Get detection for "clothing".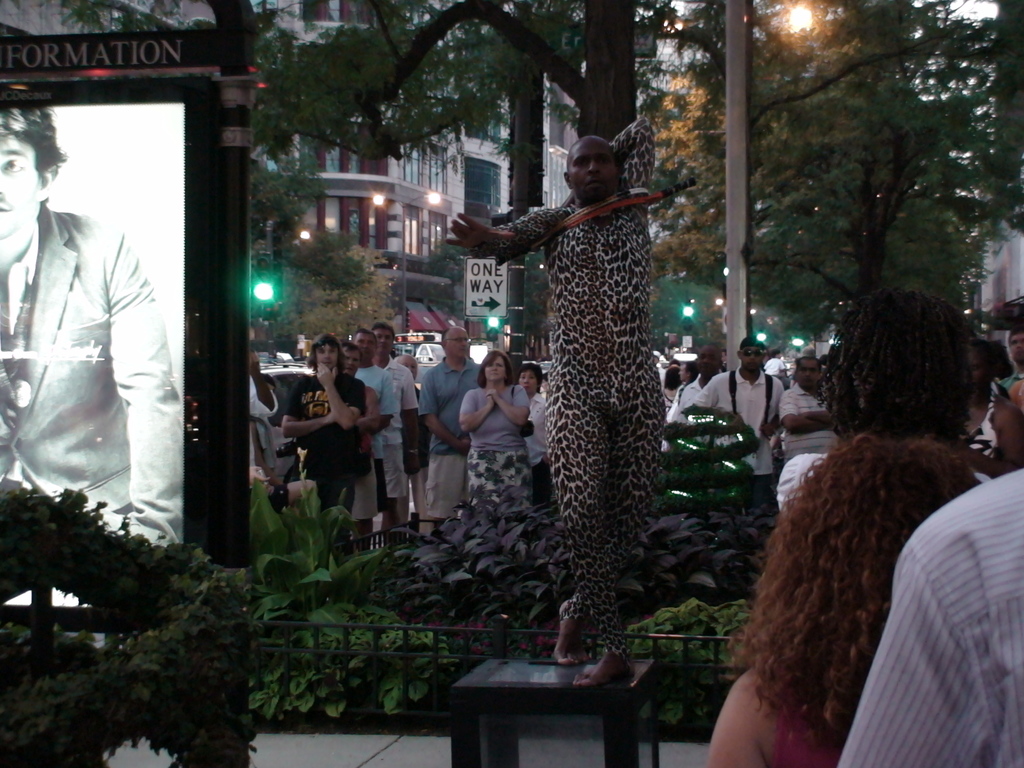
Detection: 515/117/666/617.
